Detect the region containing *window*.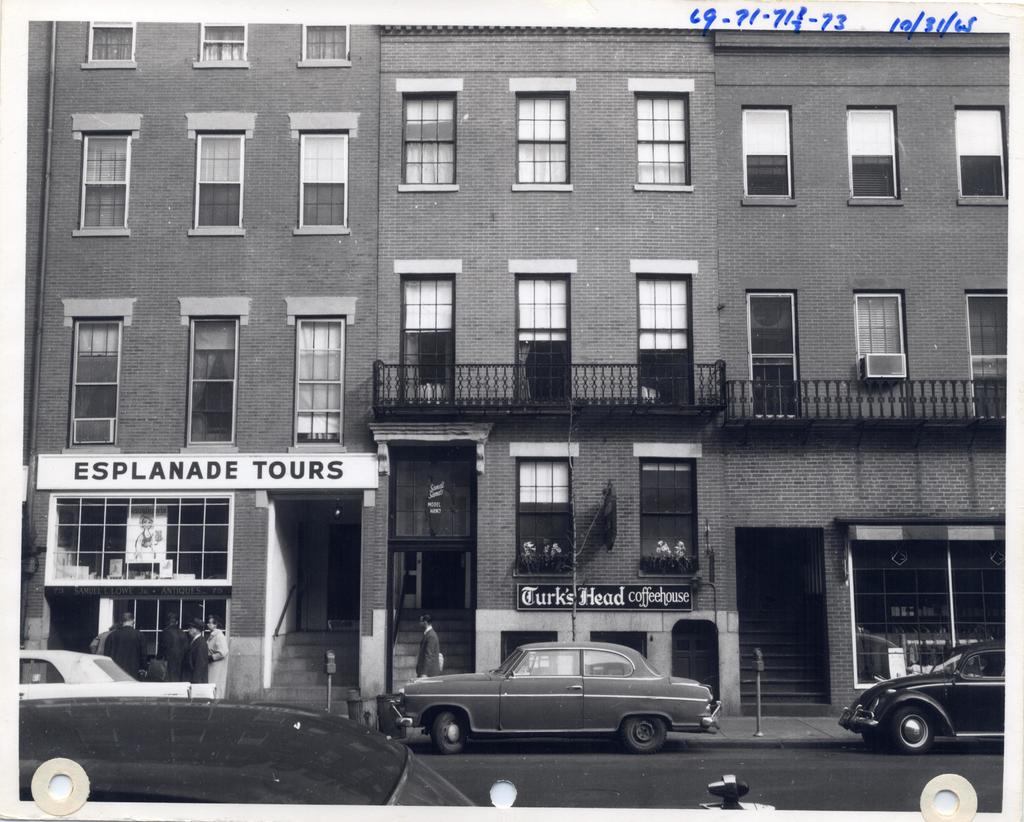
{"left": 397, "top": 77, "right": 463, "bottom": 193}.
